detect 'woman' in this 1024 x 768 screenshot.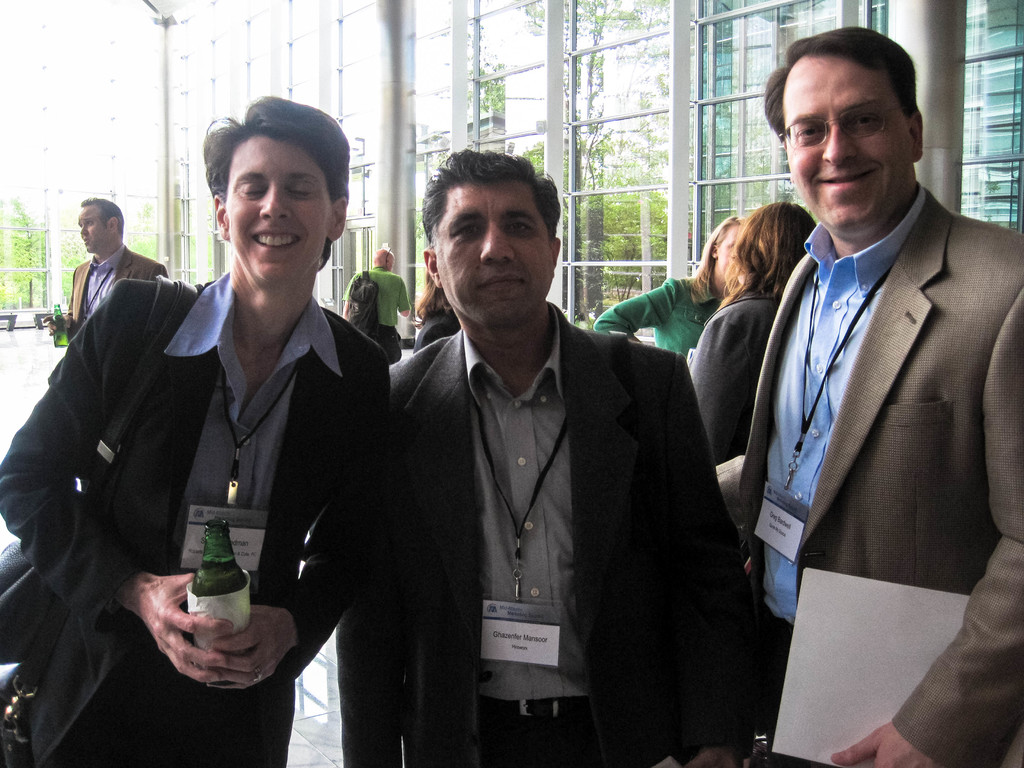
Detection: [684,202,819,468].
